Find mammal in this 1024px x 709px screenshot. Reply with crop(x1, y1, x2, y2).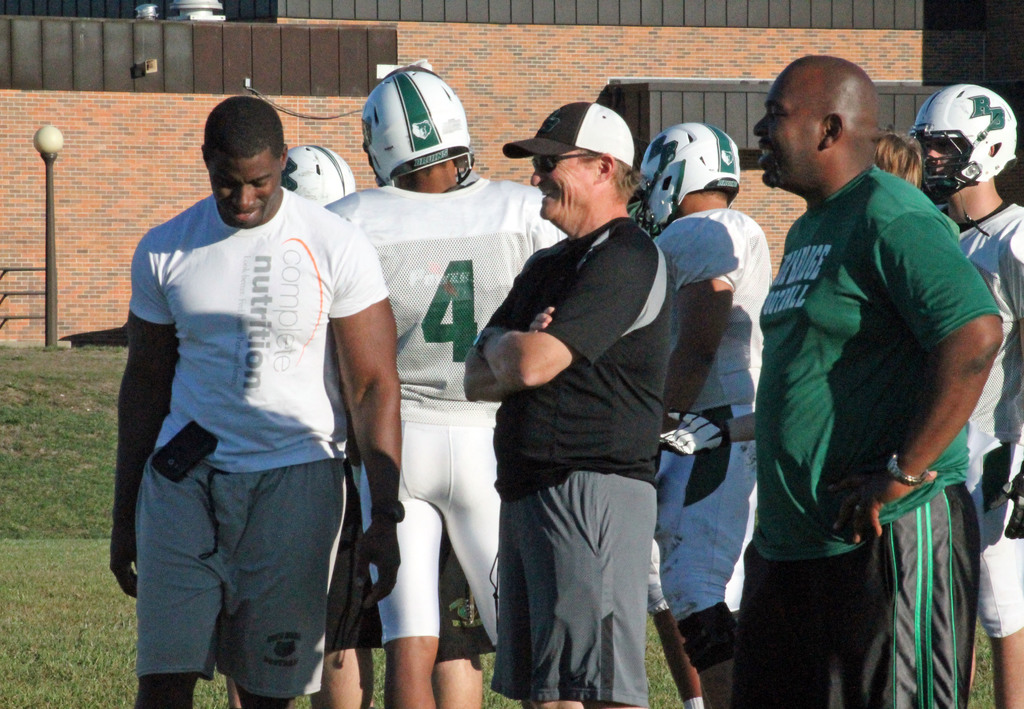
crop(919, 92, 1023, 708).
